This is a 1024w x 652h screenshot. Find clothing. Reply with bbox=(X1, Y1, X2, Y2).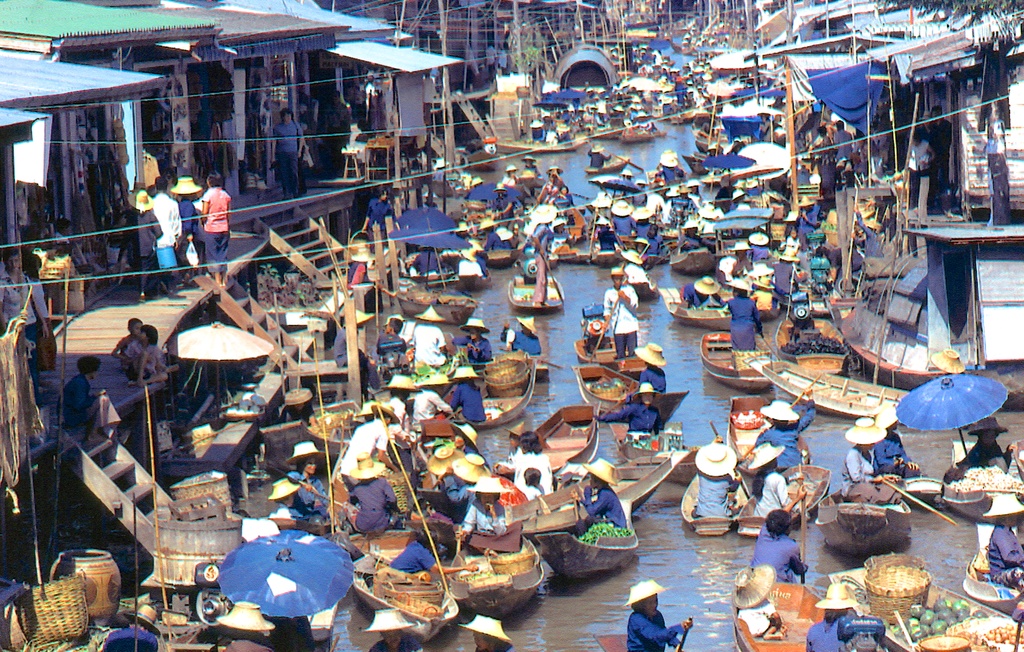
bbox=(958, 439, 1011, 466).
